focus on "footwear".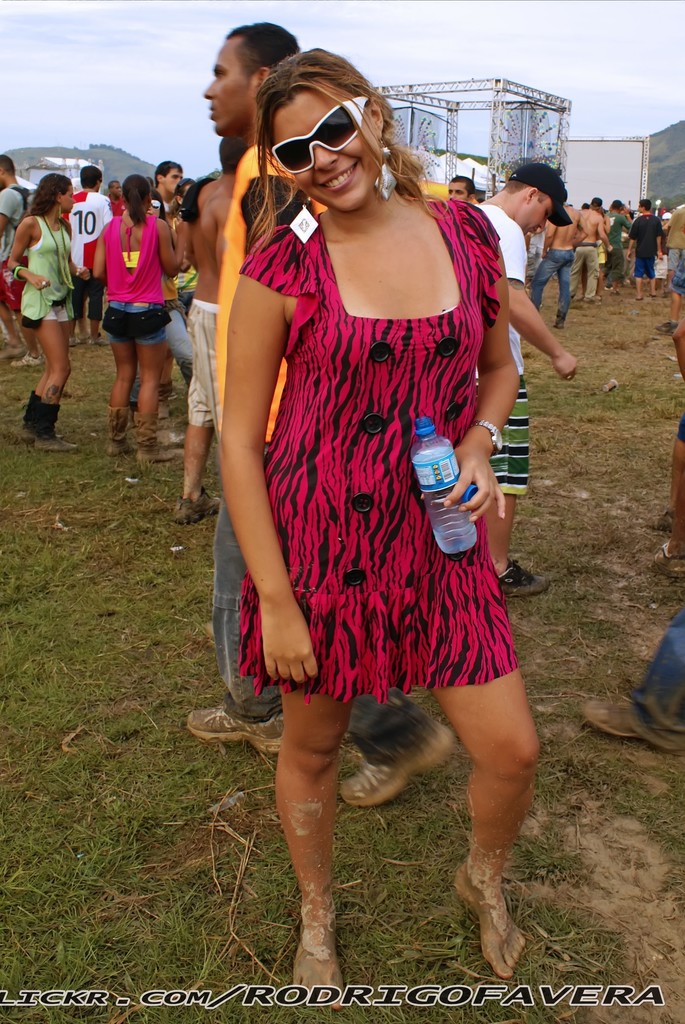
Focused at box(111, 409, 136, 461).
